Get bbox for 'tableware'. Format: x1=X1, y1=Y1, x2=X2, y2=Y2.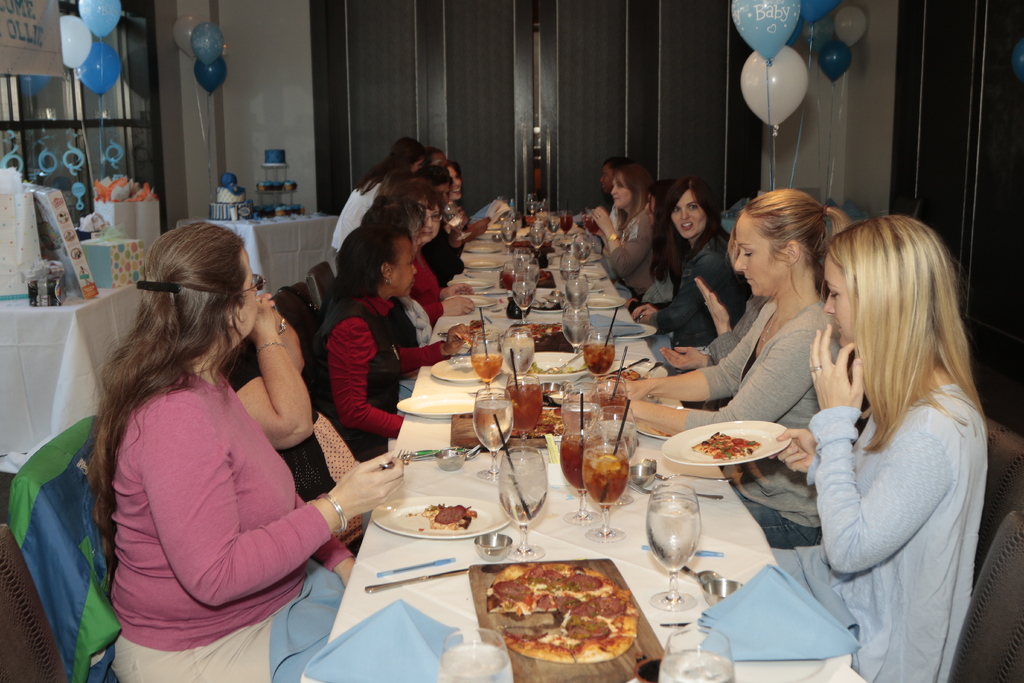
x1=651, y1=483, x2=701, y2=614.
